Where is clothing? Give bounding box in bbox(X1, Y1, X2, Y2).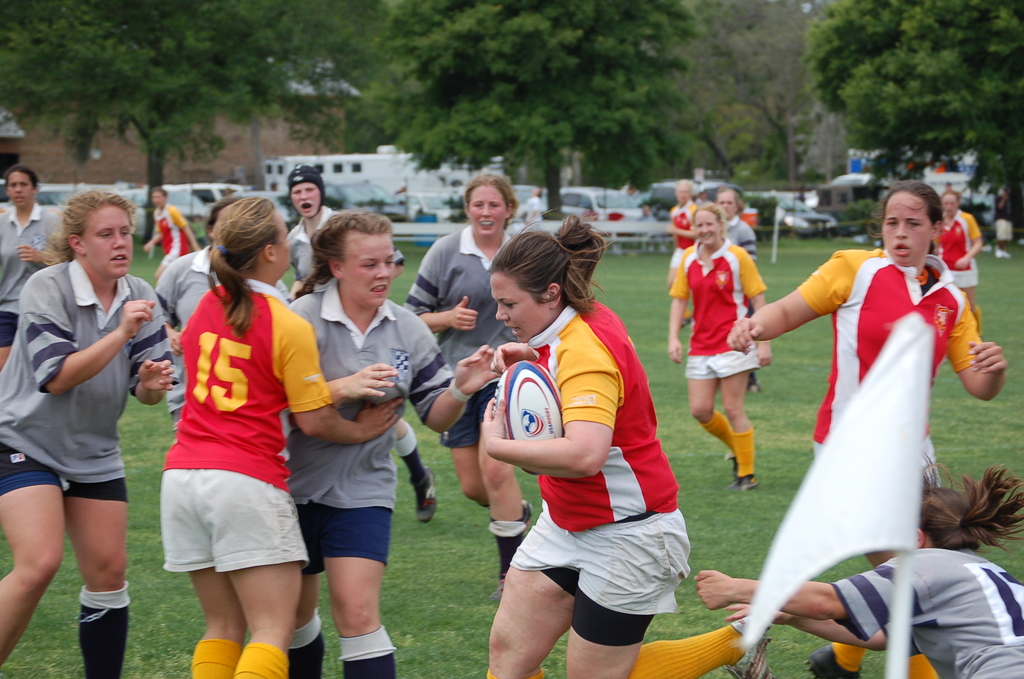
bbox(285, 202, 339, 277).
